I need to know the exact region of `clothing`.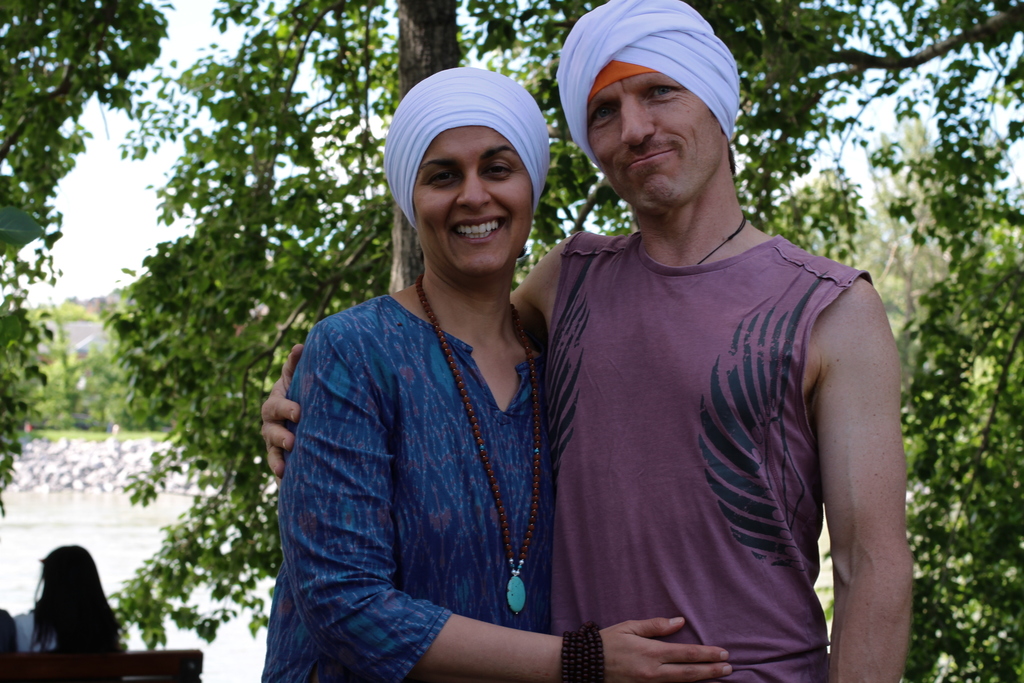
Region: <region>544, 226, 872, 682</region>.
